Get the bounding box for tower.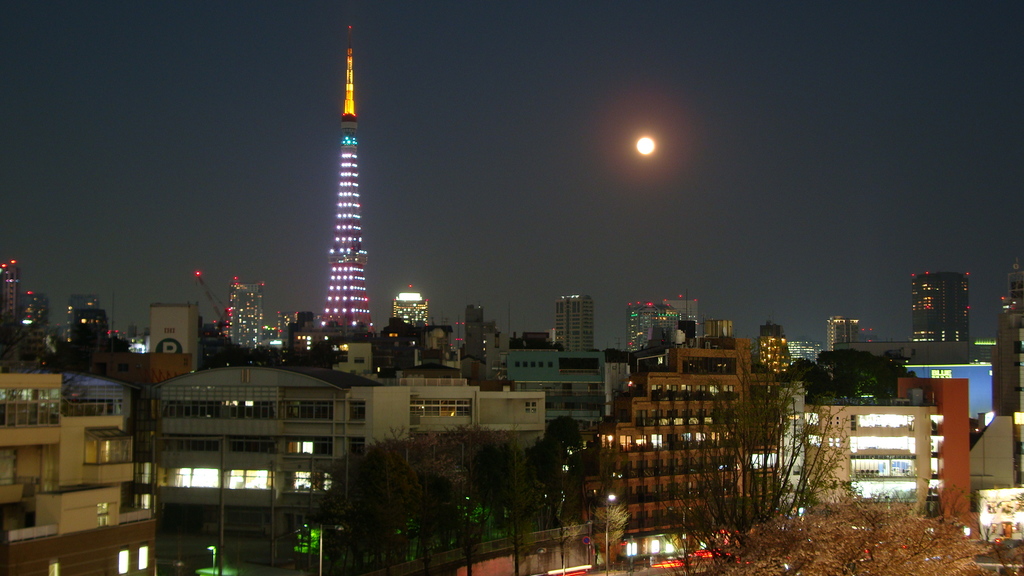
region(554, 292, 600, 355).
